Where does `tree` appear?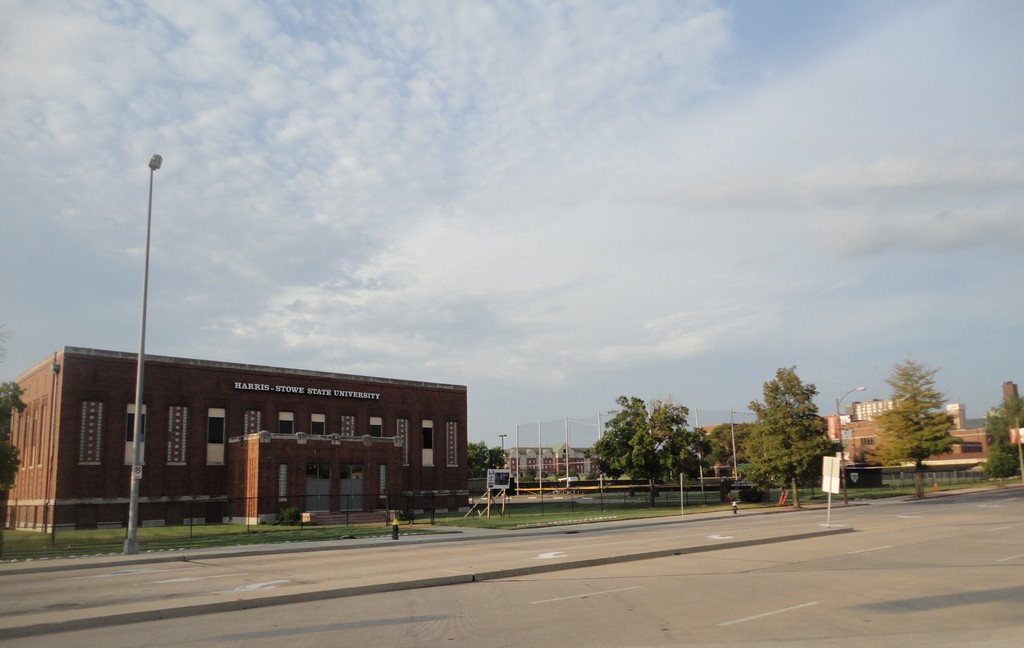
Appears at region(645, 388, 696, 444).
